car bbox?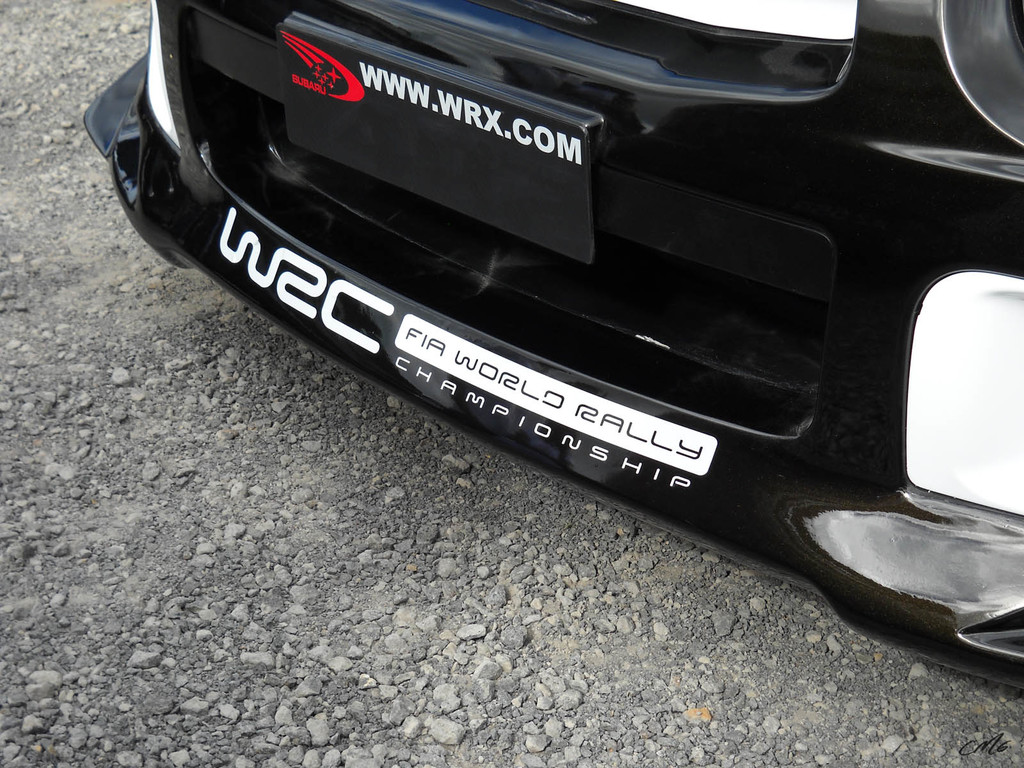
(94,0,1023,714)
